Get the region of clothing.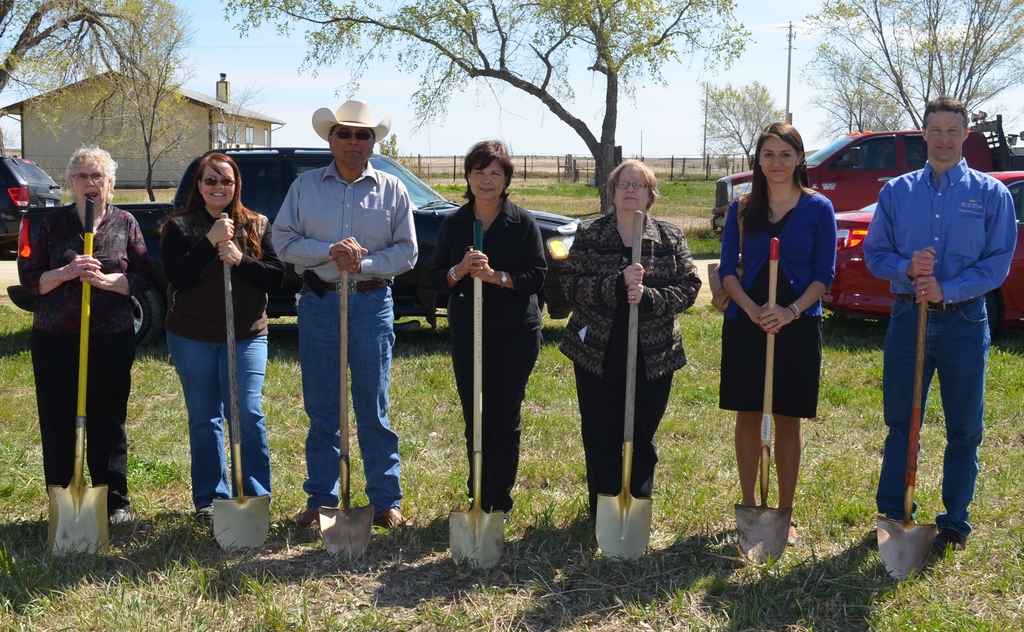
561, 210, 703, 520.
